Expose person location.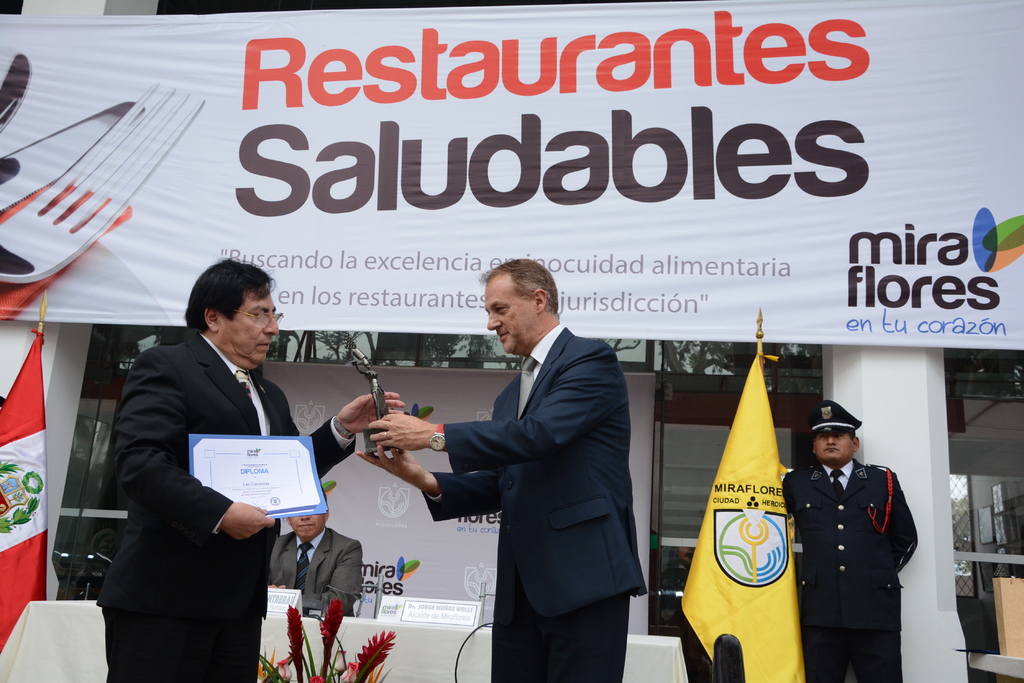
Exposed at region(103, 259, 396, 682).
